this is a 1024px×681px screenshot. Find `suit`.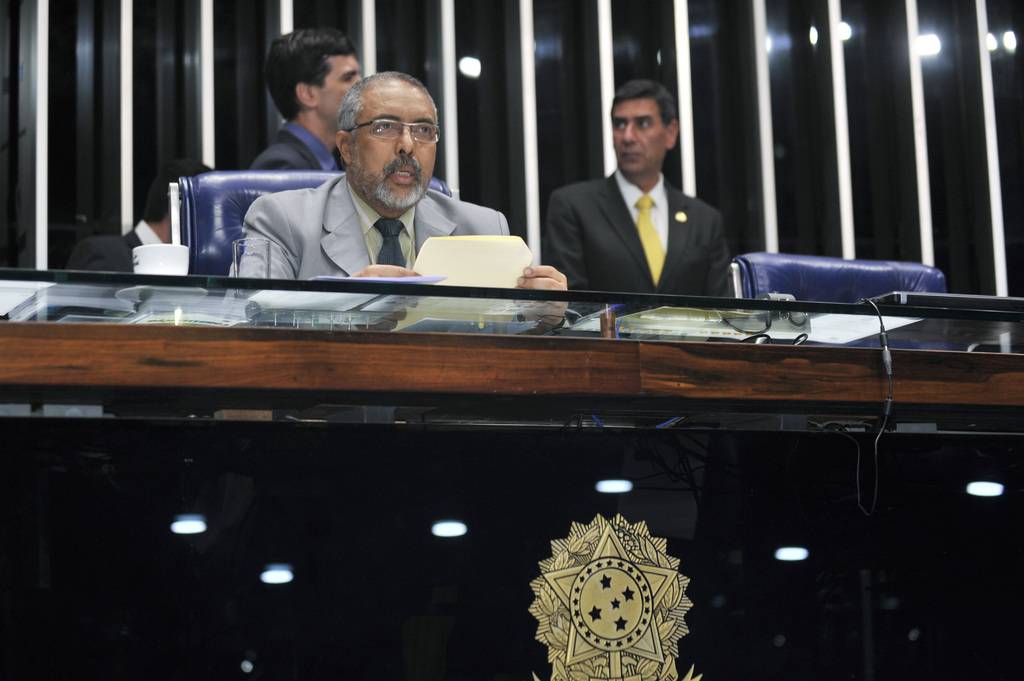
Bounding box: x1=250, y1=118, x2=339, y2=171.
